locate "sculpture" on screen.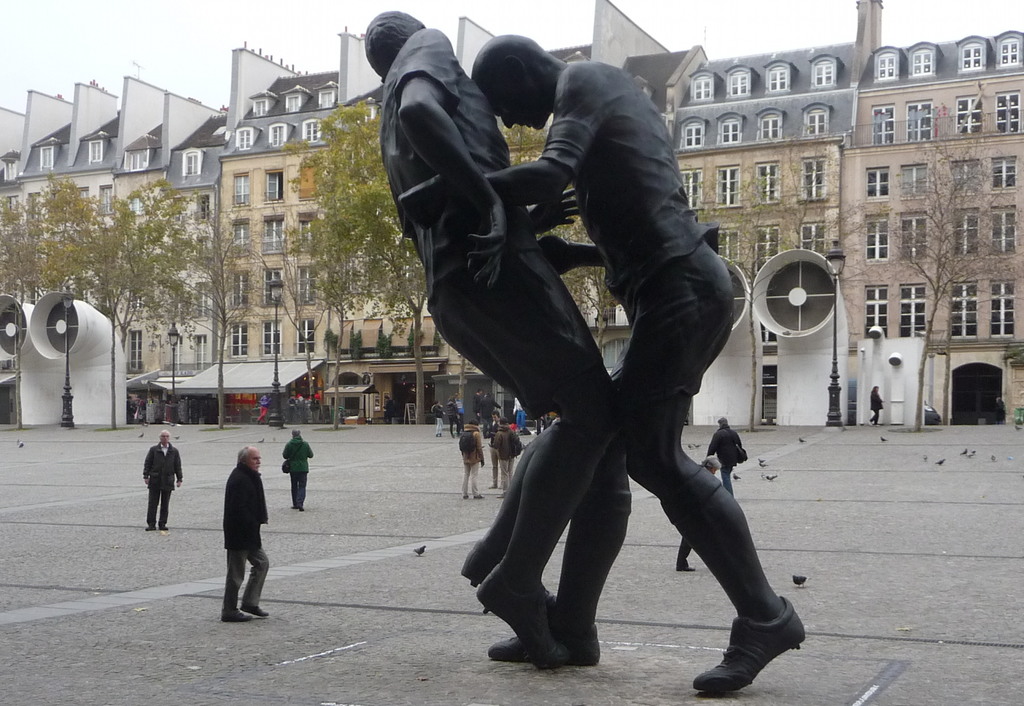
On screen at pyautogui.locateOnScreen(355, 9, 640, 670).
